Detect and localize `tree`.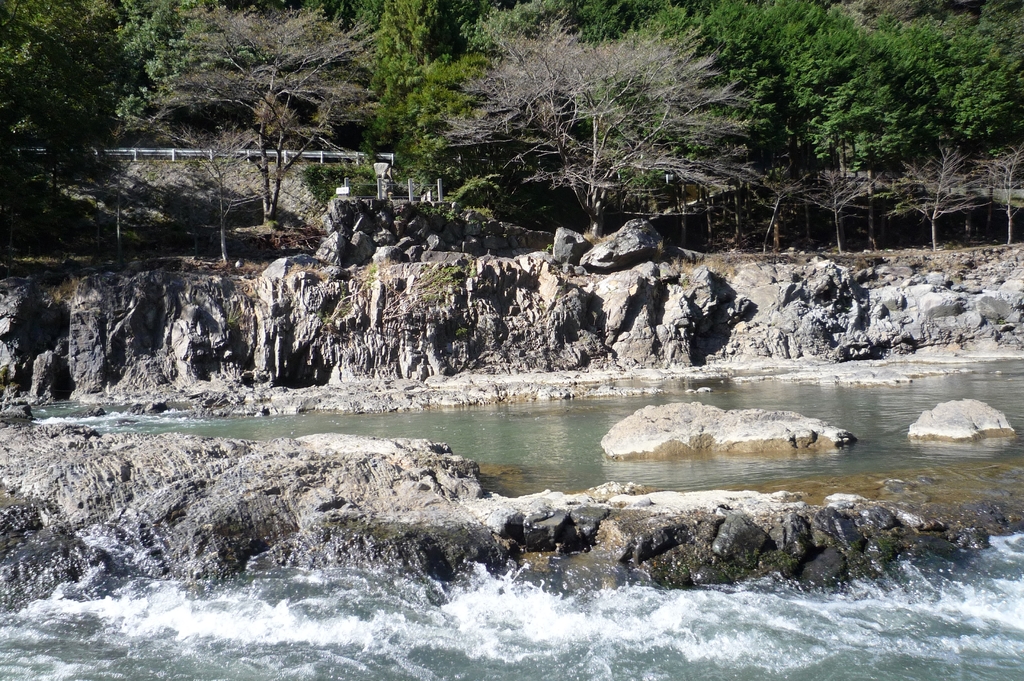
Localized at 872,24,1023,149.
